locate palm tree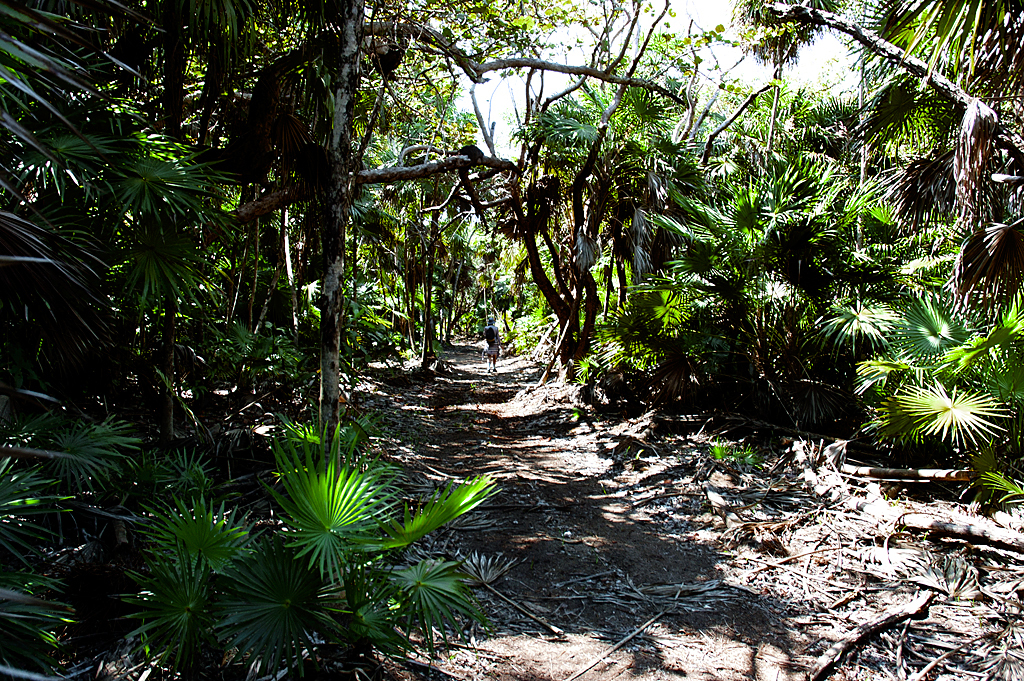
351/96/455/210
